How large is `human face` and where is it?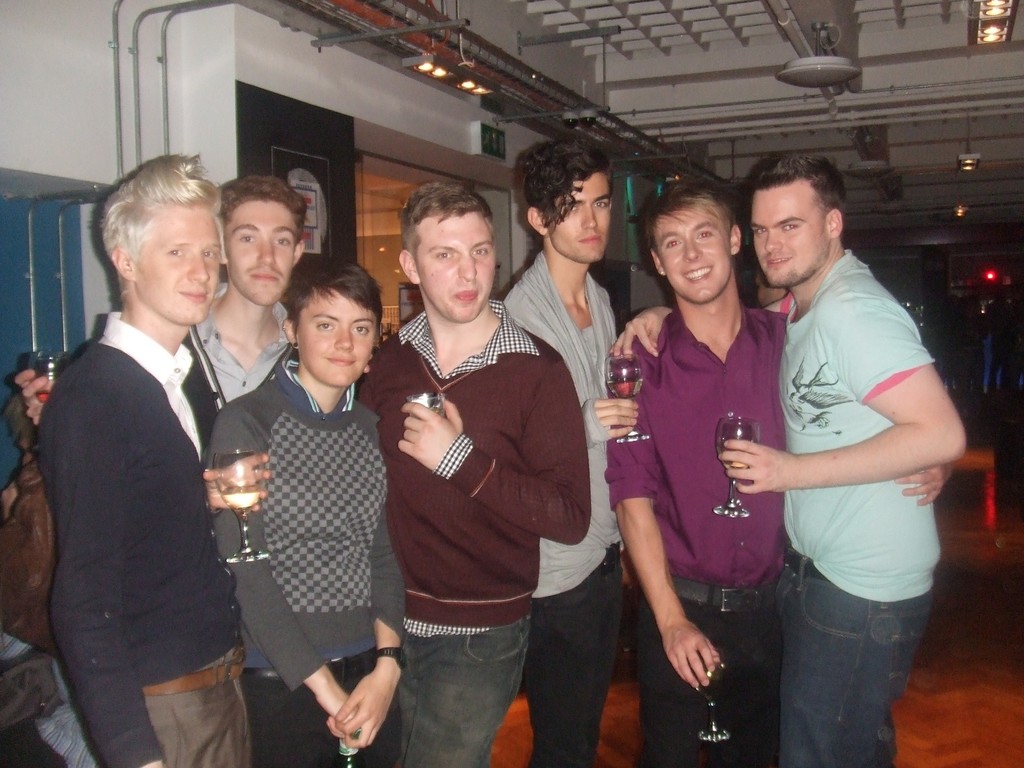
Bounding box: {"left": 653, "top": 203, "right": 727, "bottom": 302}.
